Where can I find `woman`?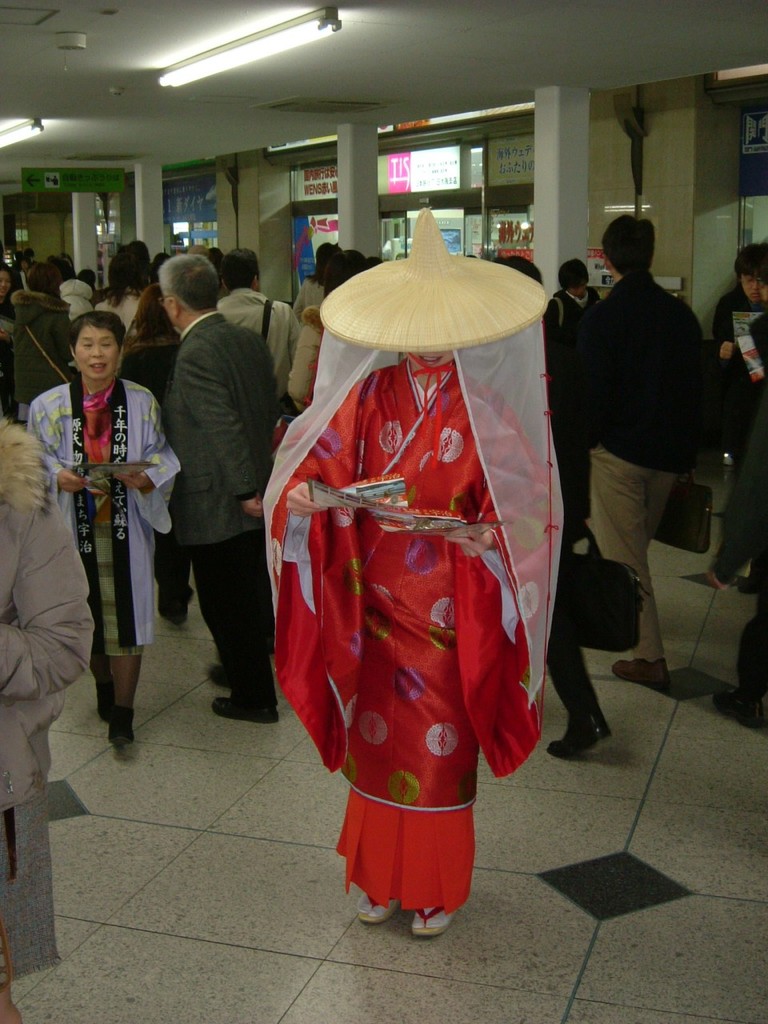
You can find it at [292,242,343,312].
